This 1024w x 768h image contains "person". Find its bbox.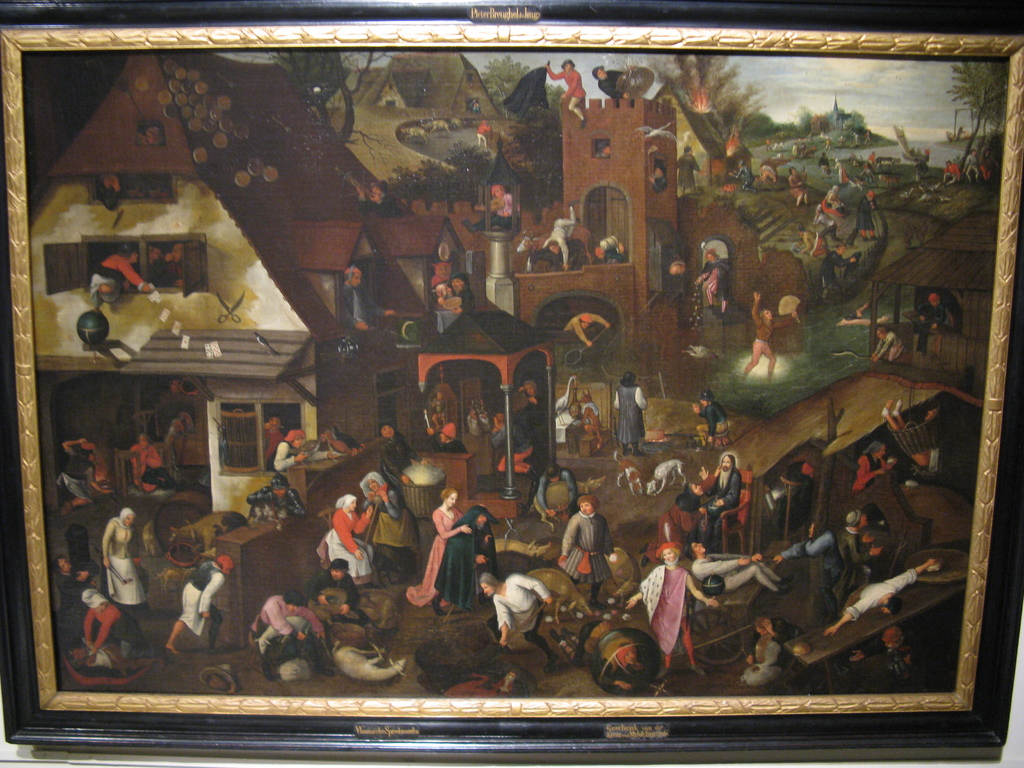
box=[472, 569, 559, 669].
